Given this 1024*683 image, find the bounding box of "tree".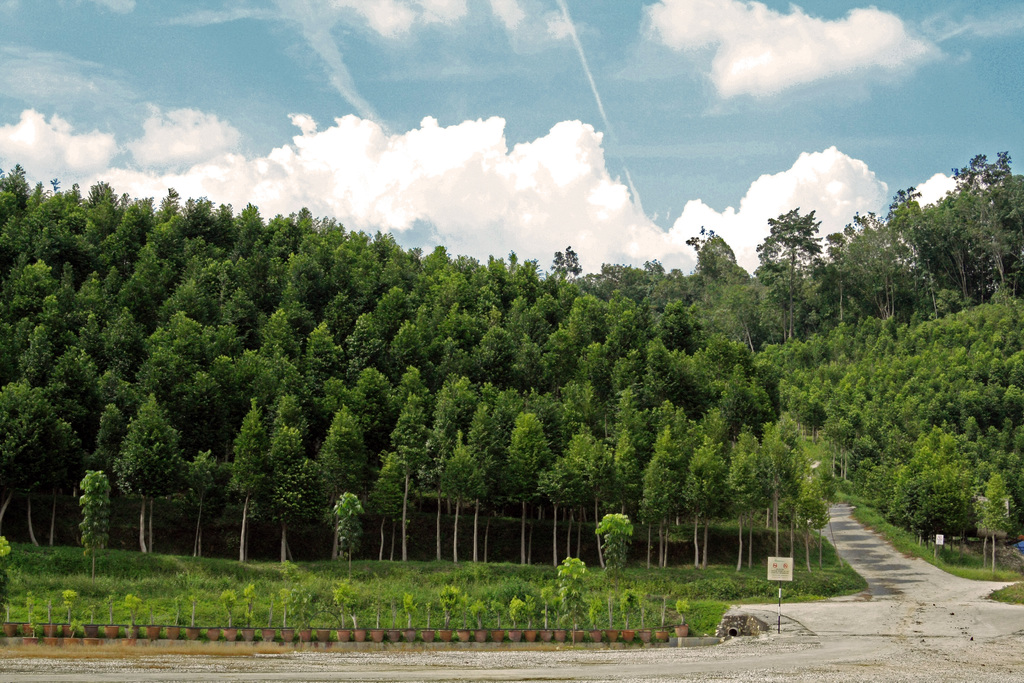
box=[339, 488, 366, 581].
